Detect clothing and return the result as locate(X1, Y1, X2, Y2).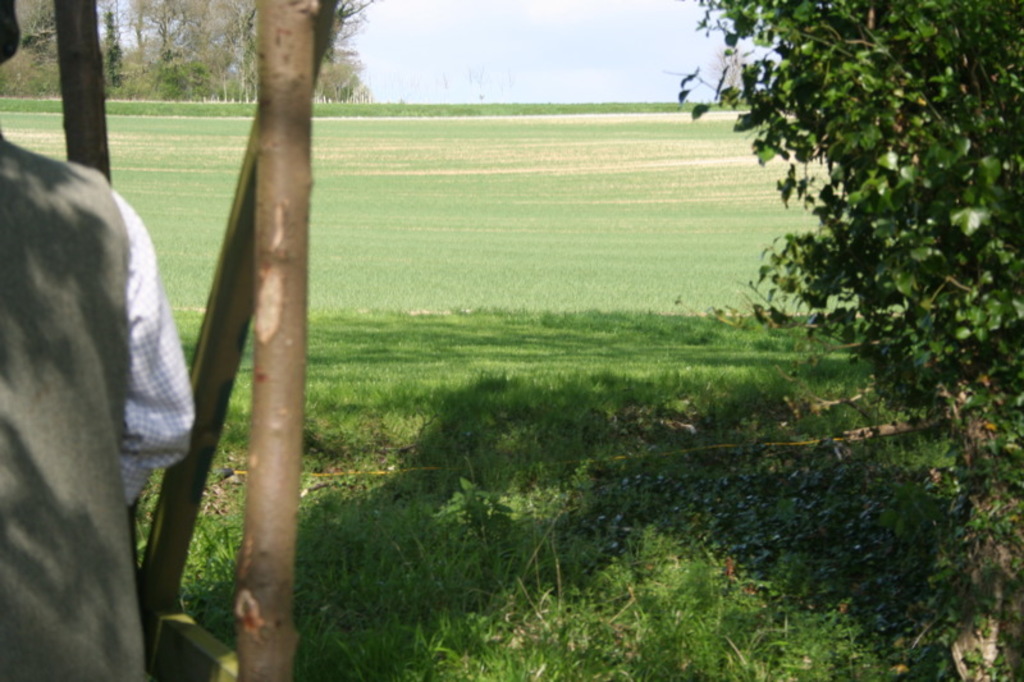
locate(0, 123, 197, 679).
